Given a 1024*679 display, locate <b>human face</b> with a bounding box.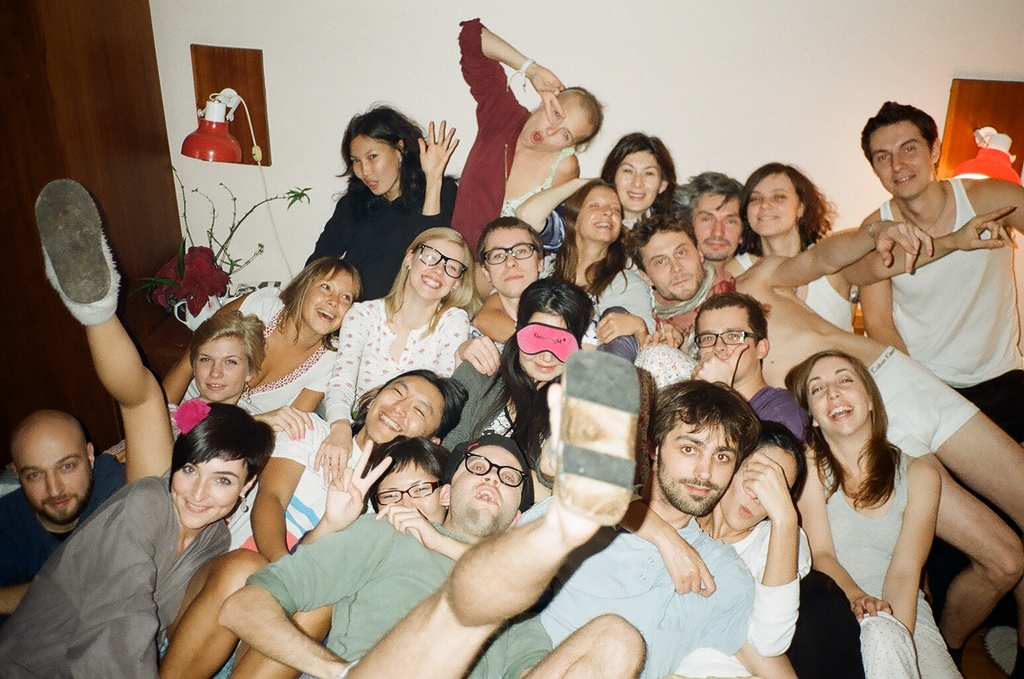
Located: left=577, top=188, right=623, bottom=243.
